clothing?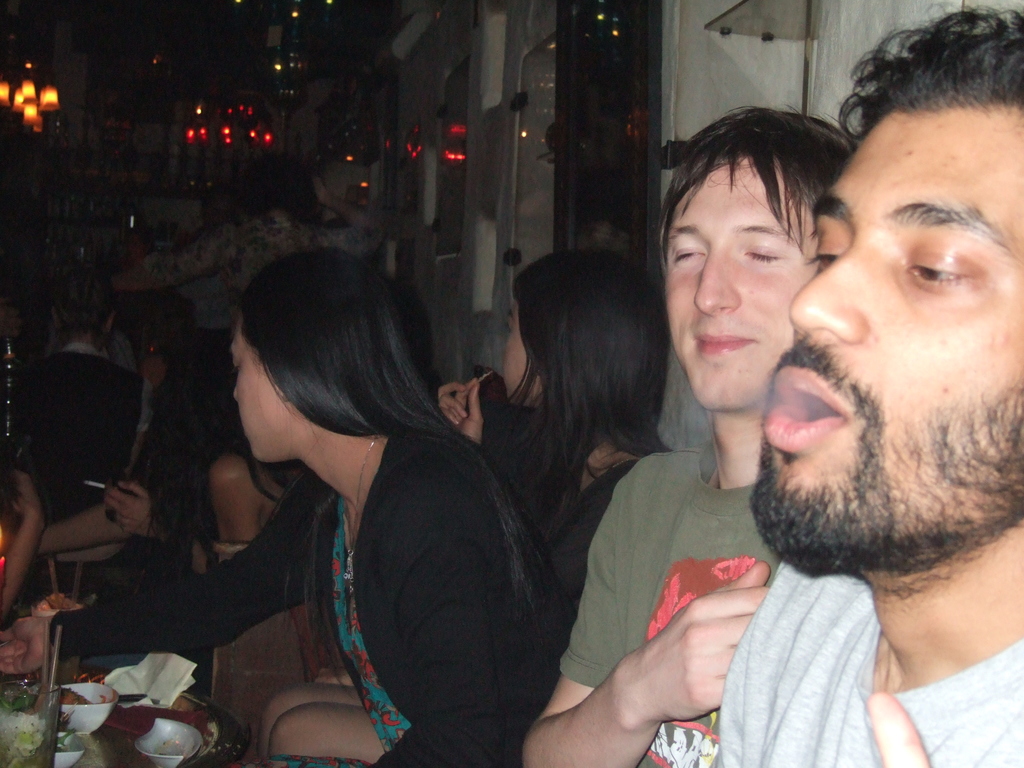
6 341 153 524
